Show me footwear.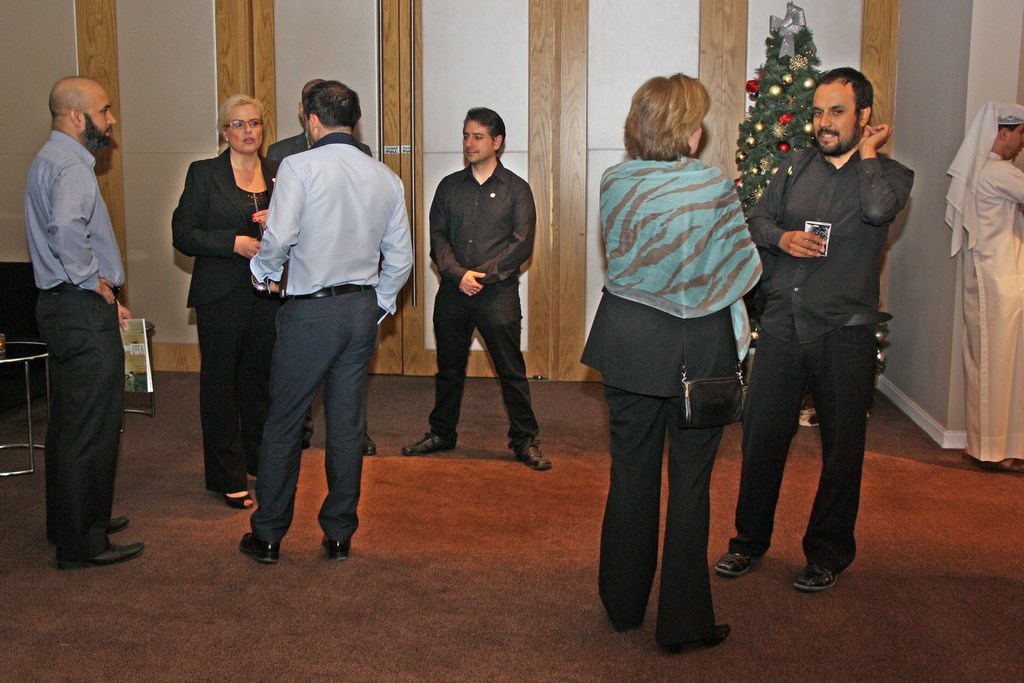
footwear is here: 975, 456, 1023, 475.
